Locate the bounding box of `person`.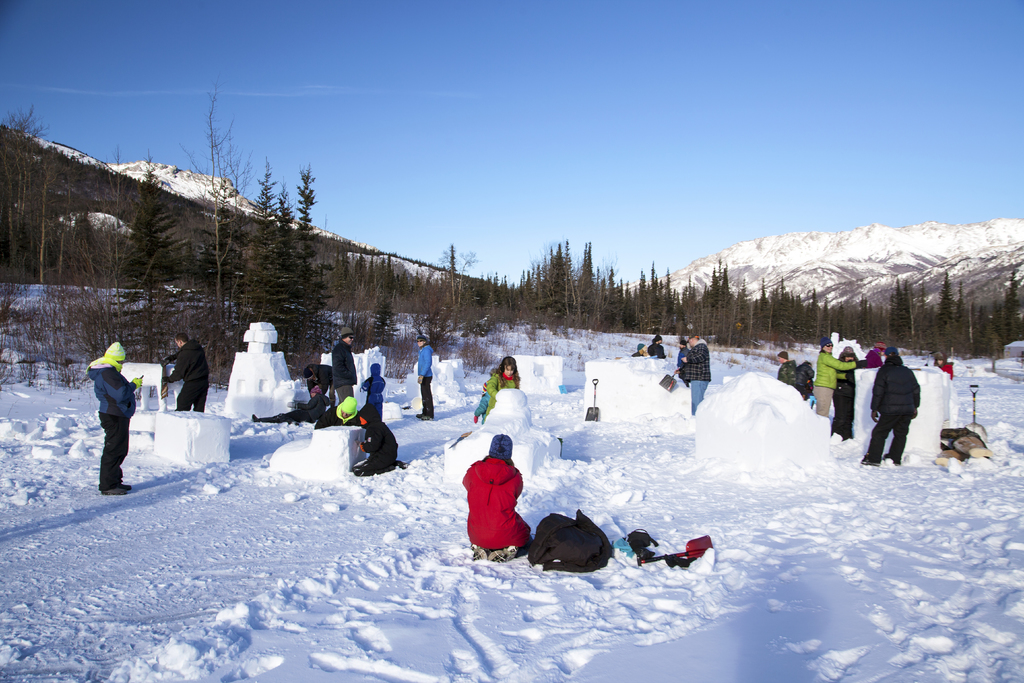
Bounding box: detection(474, 381, 488, 422).
